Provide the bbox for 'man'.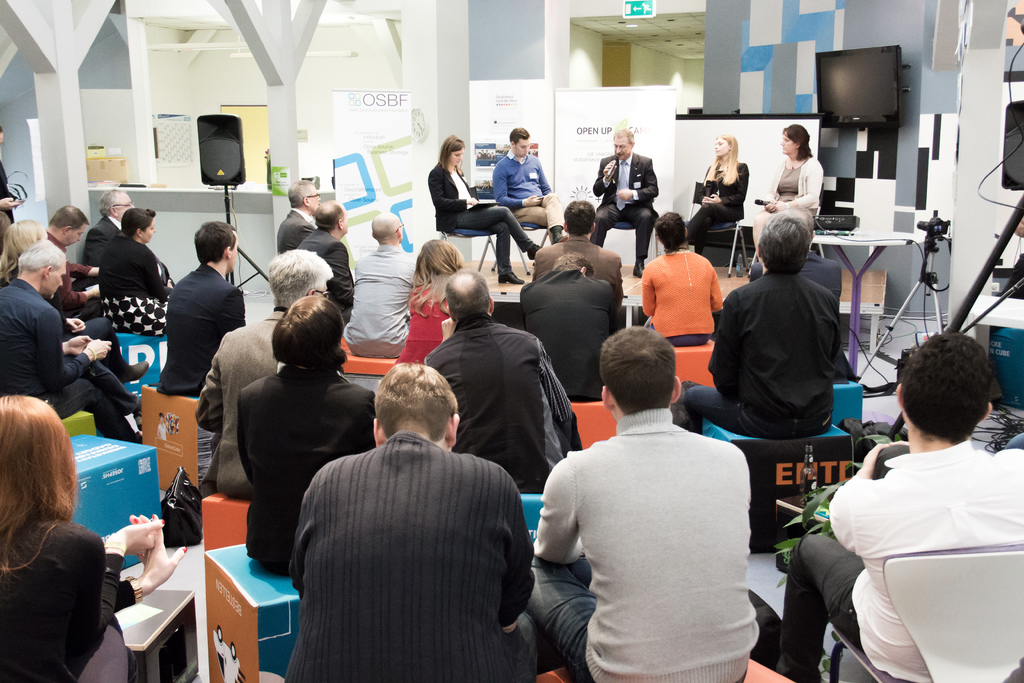
select_region(287, 362, 531, 682).
